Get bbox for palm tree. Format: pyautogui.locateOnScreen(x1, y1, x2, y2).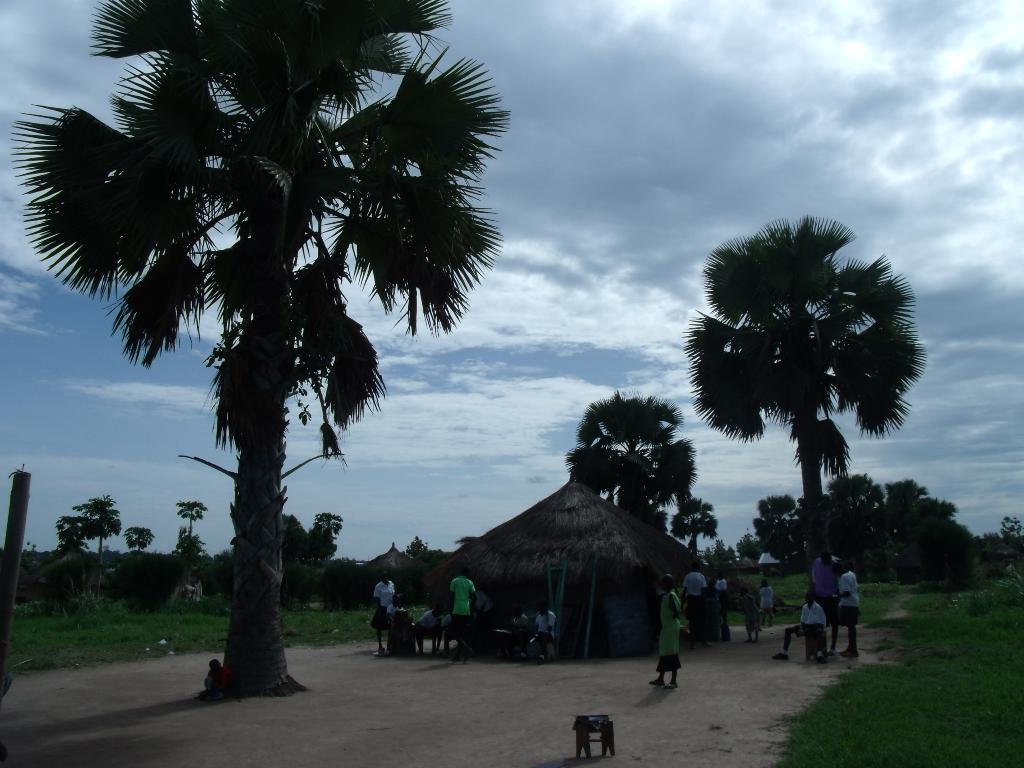
pyautogui.locateOnScreen(72, 497, 126, 584).
